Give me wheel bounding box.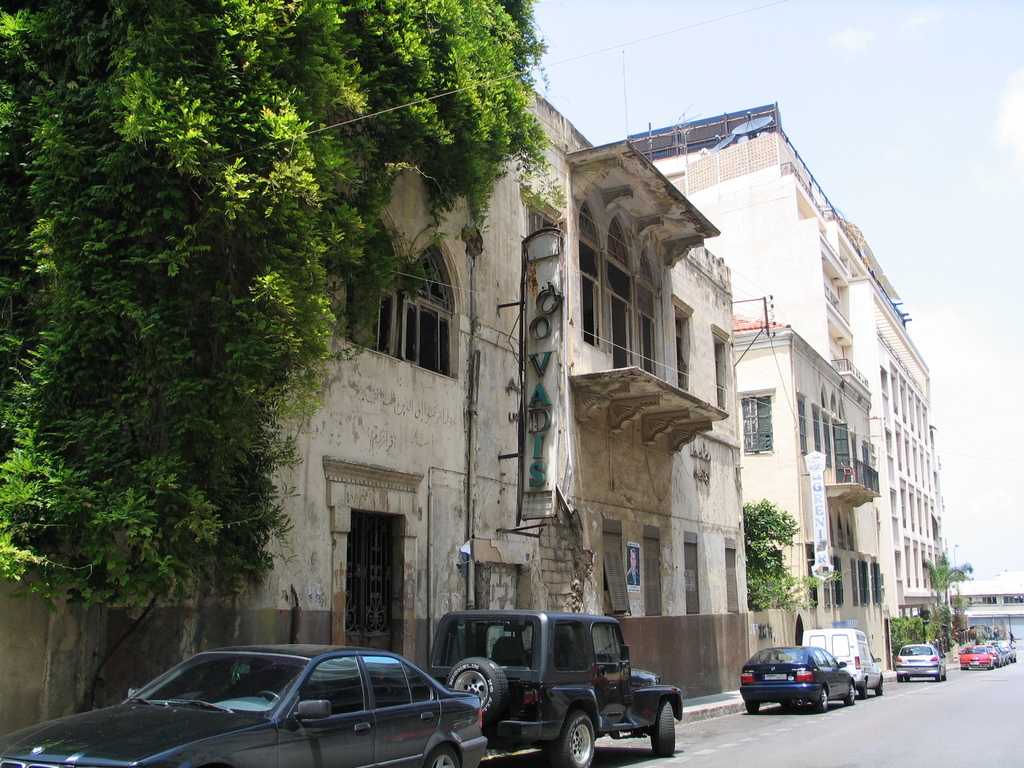
[x1=651, y1=700, x2=675, y2=755].
